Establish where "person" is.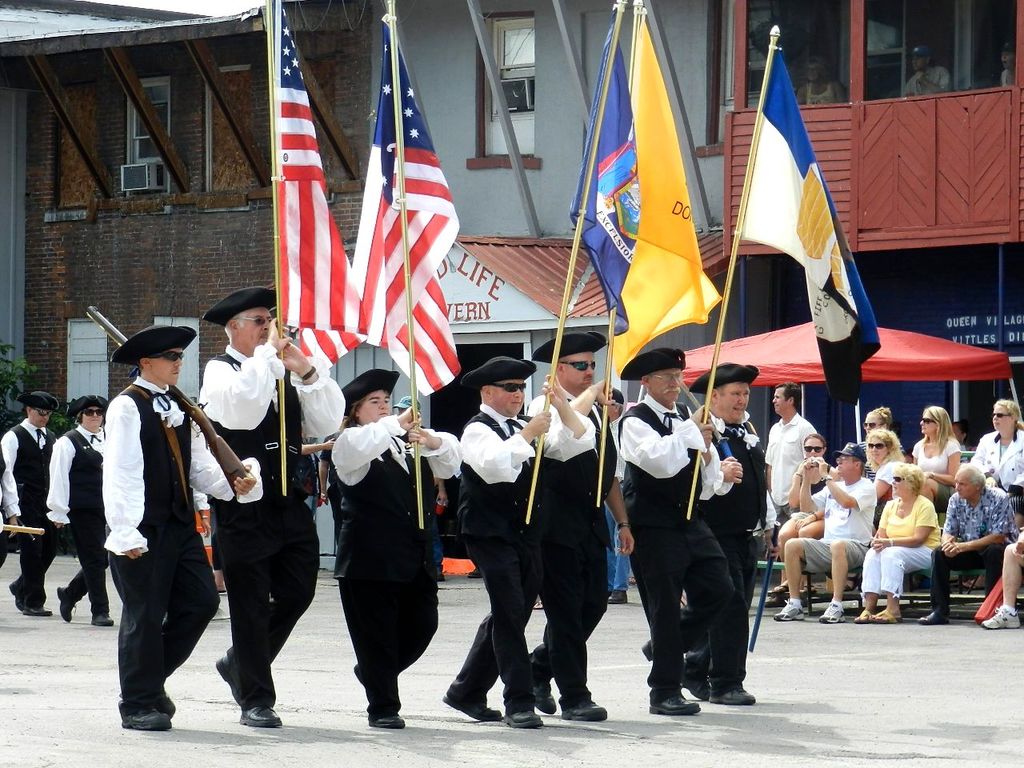
Established at Rect(861, 426, 903, 497).
